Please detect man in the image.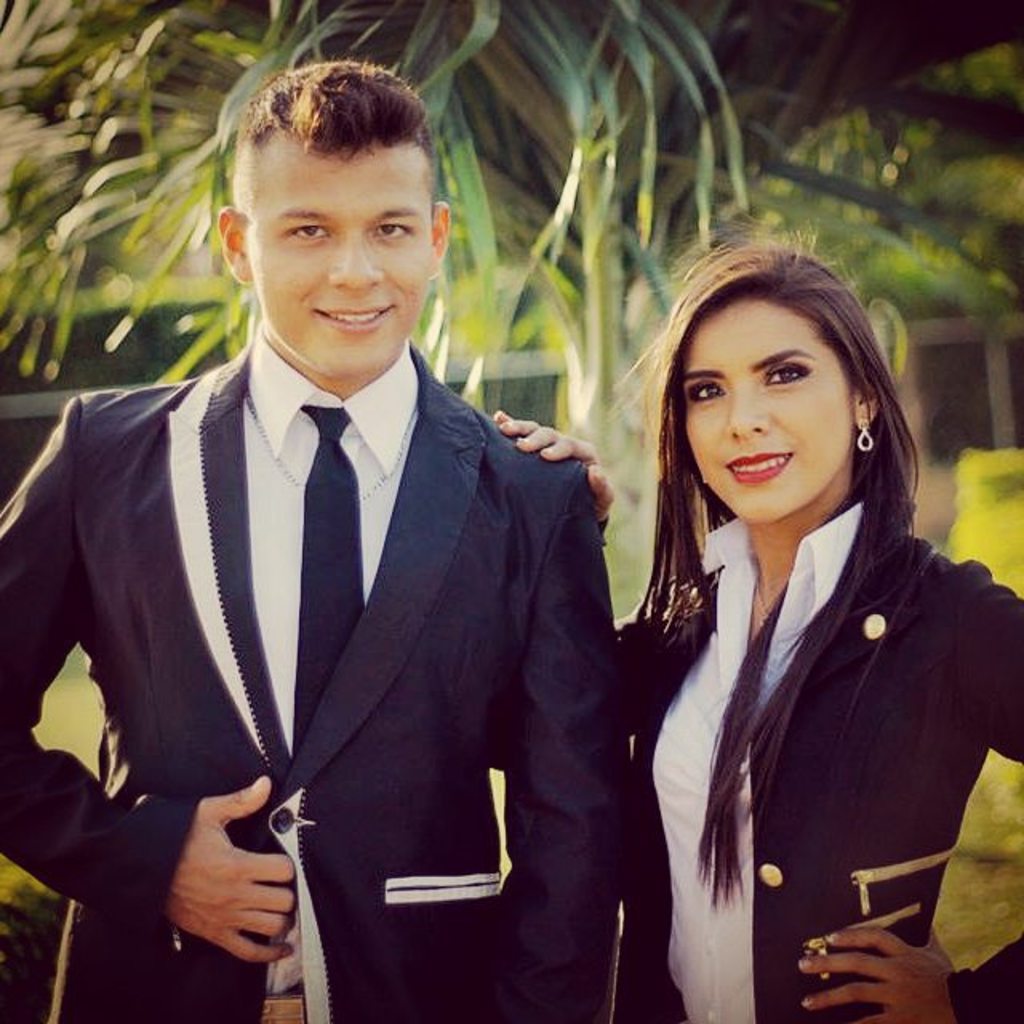
box=[50, 82, 646, 994].
